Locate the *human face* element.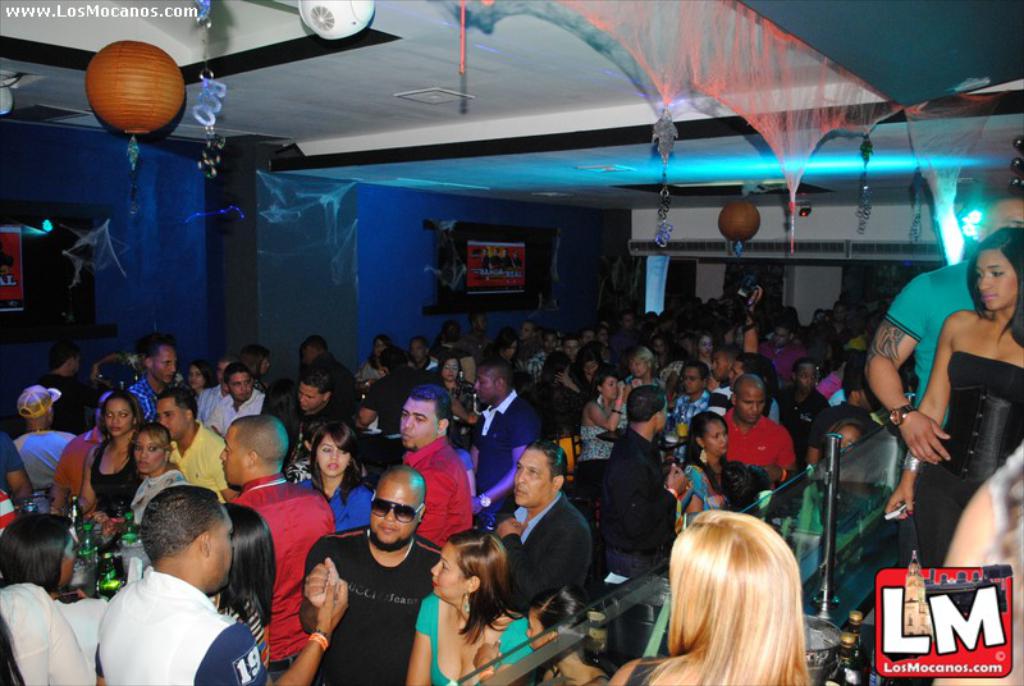
Element bbox: box=[398, 398, 438, 452].
